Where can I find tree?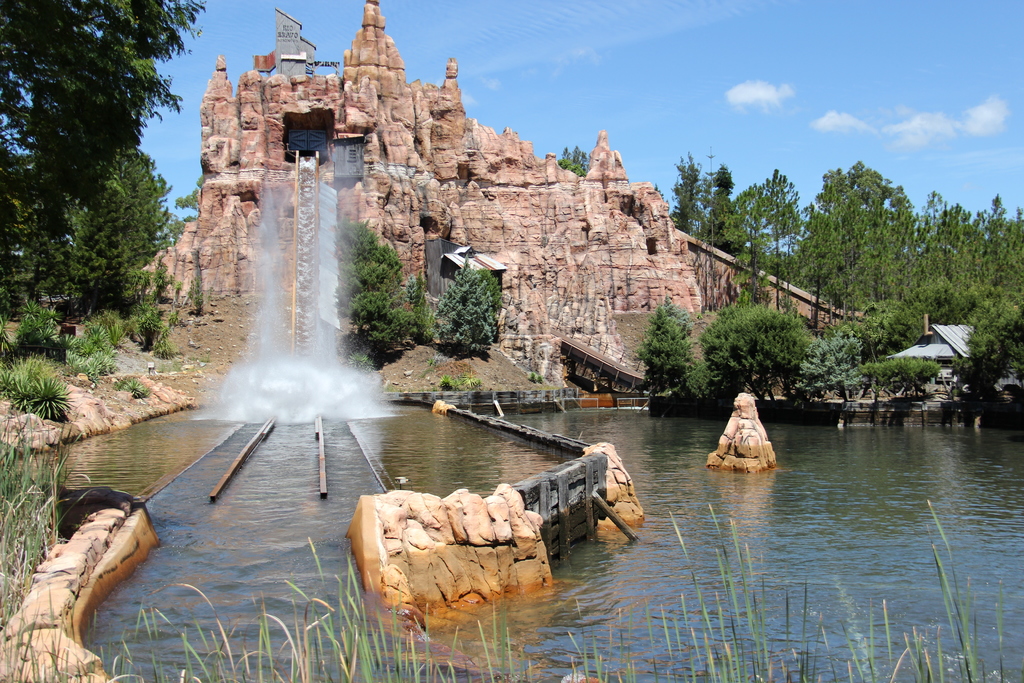
You can find it at box=[698, 297, 813, 416].
